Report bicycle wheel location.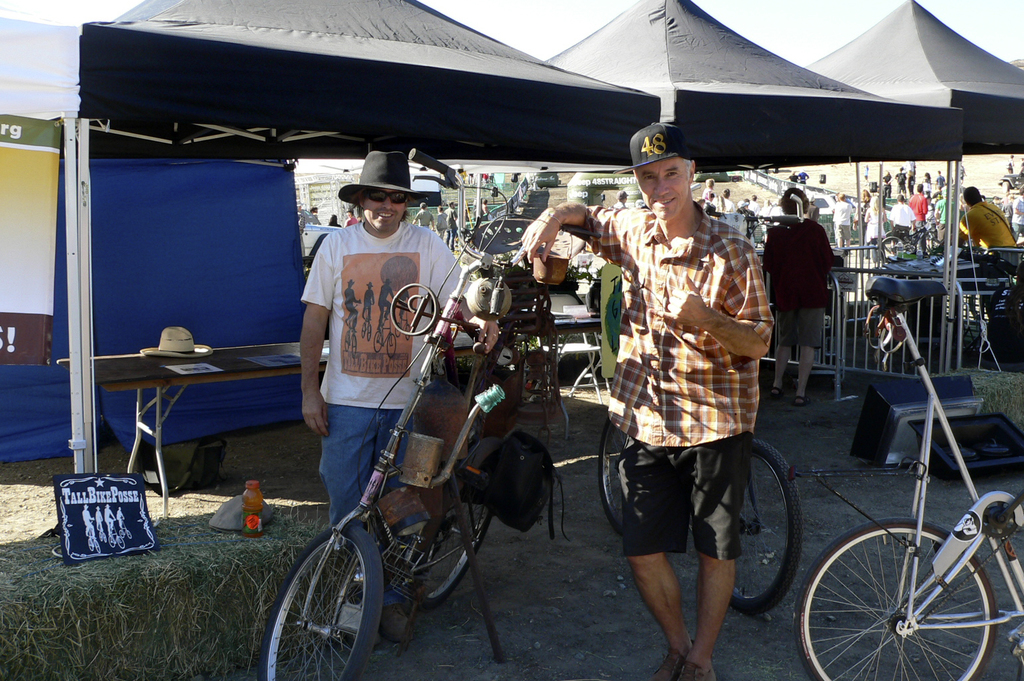
Report: rect(261, 518, 385, 680).
